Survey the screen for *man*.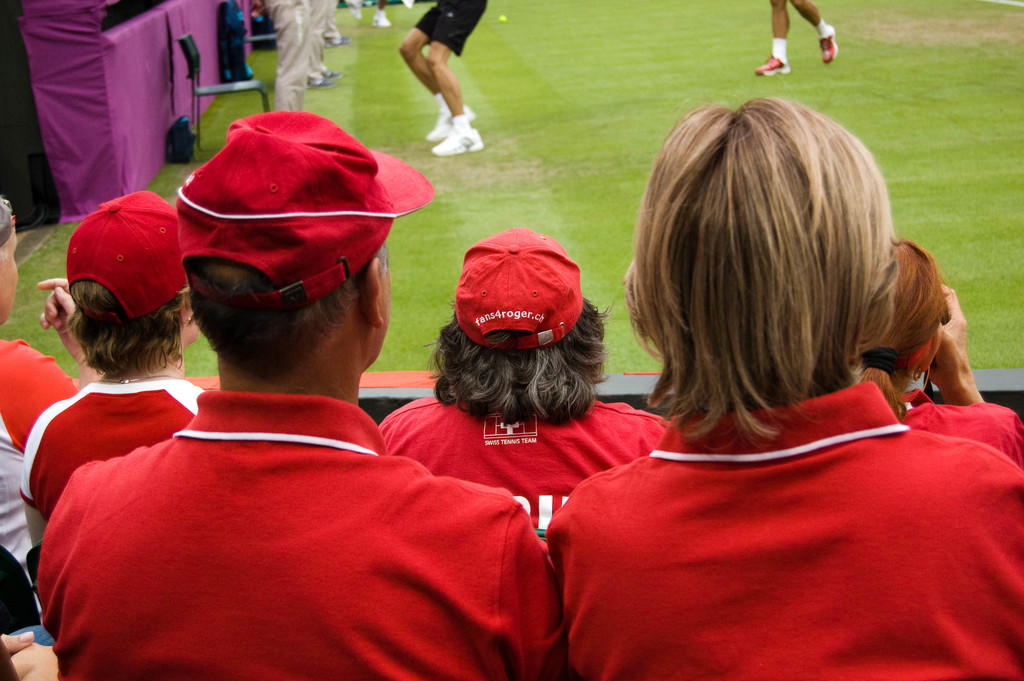
Survey found: region(753, 0, 837, 76).
